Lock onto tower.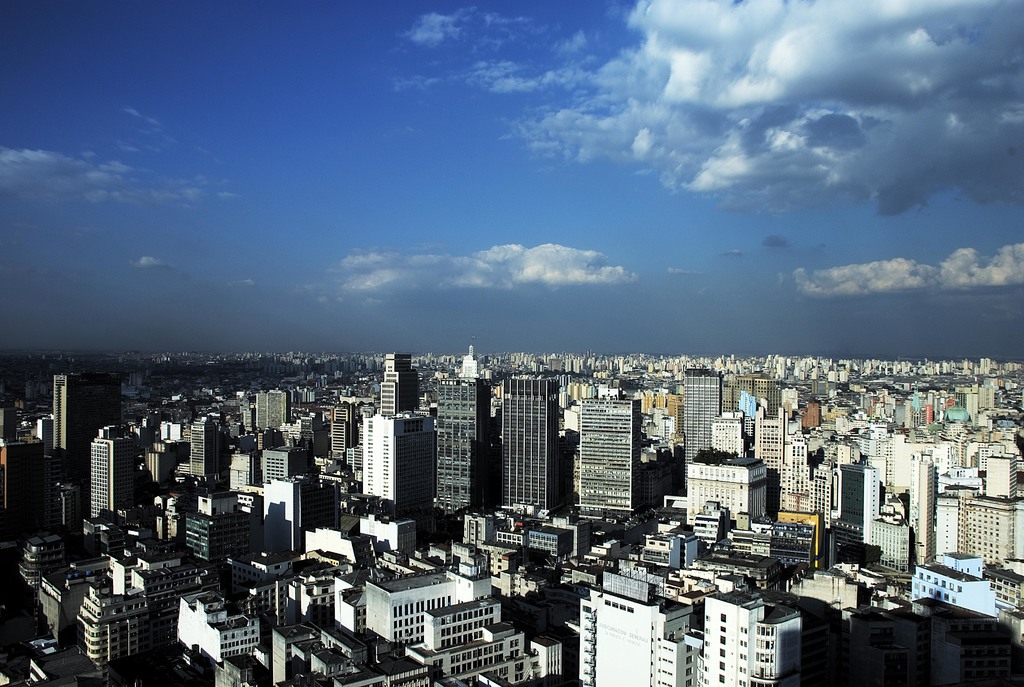
Locked: (560, 400, 643, 520).
